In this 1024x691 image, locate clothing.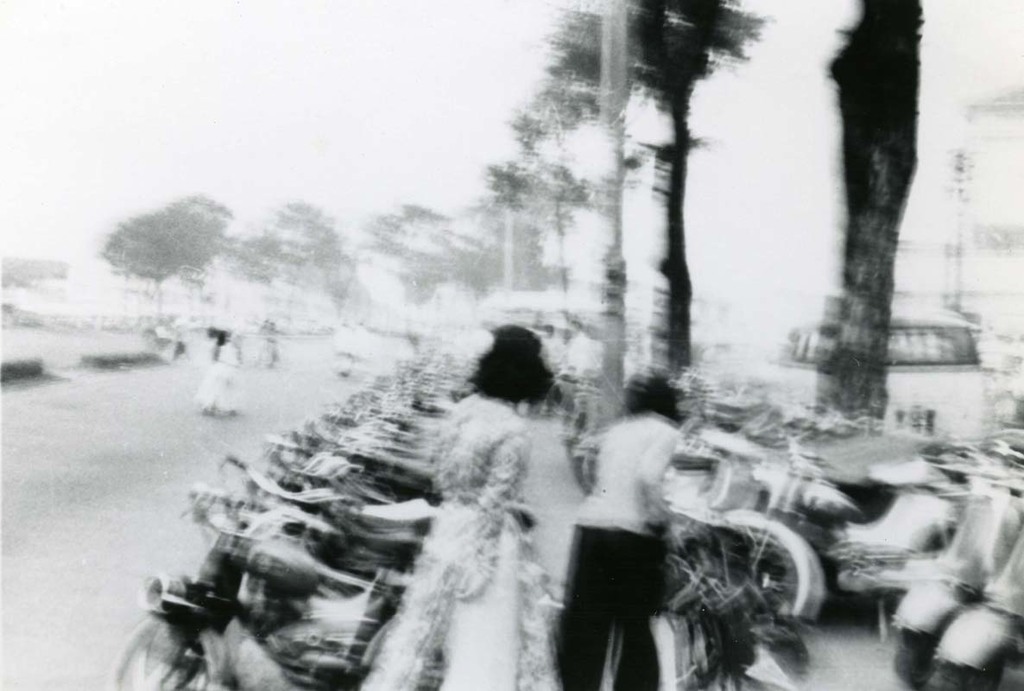
Bounding box: select_region(196, 339, 245, 422).
